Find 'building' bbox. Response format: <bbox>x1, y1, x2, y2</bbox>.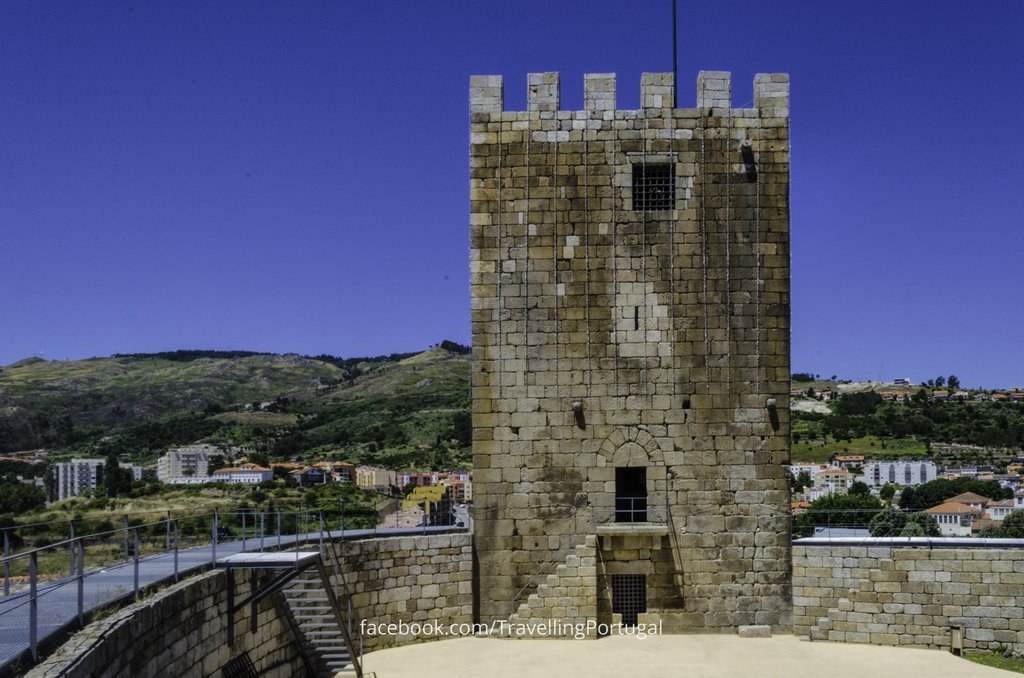
<bbox>55, 457, 110, 504</bbox>.
